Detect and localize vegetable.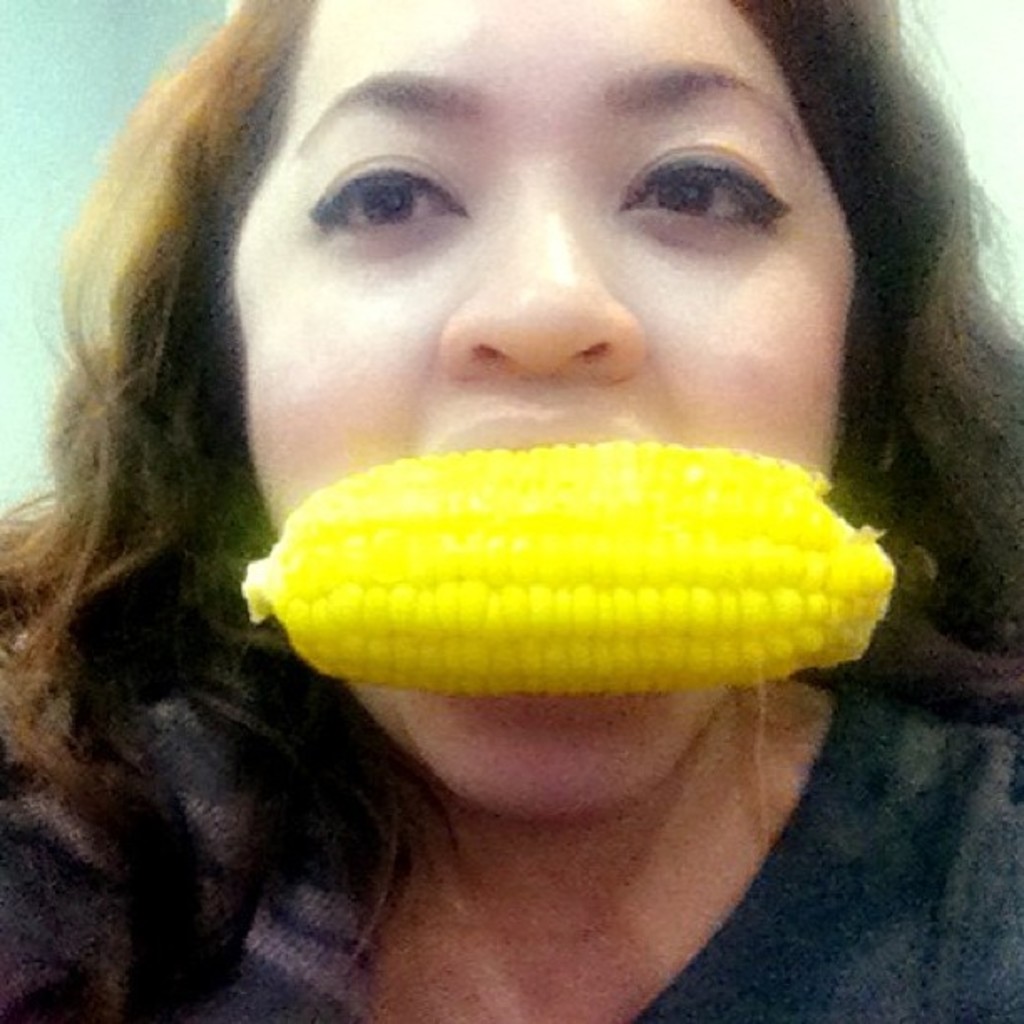
Localized at region(258, 398, 803, 703).
